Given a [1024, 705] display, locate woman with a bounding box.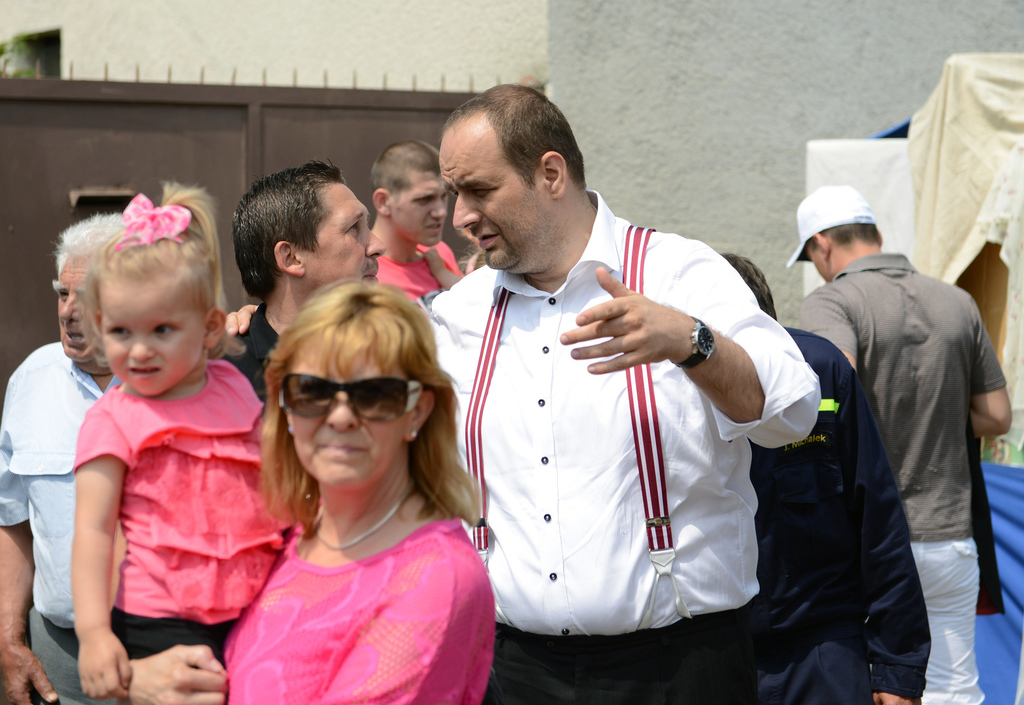
Located: [left=125, top=276, right=495, bottom=704].
